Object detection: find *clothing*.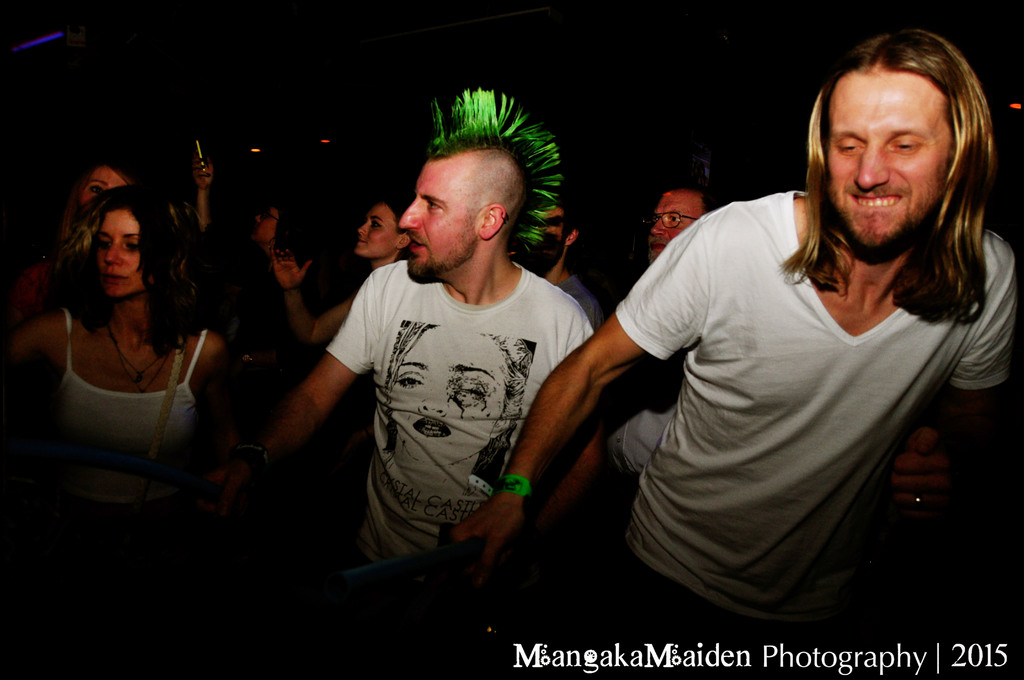
detection(328, 254, 595, 679).
